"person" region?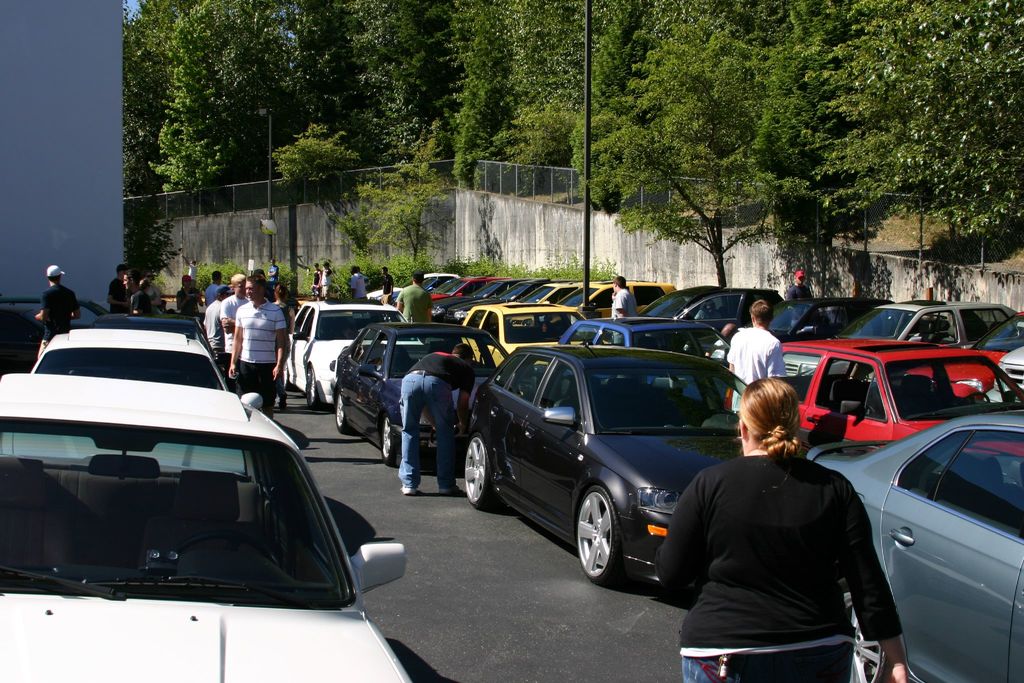
box(137, 278, 166, 316)
